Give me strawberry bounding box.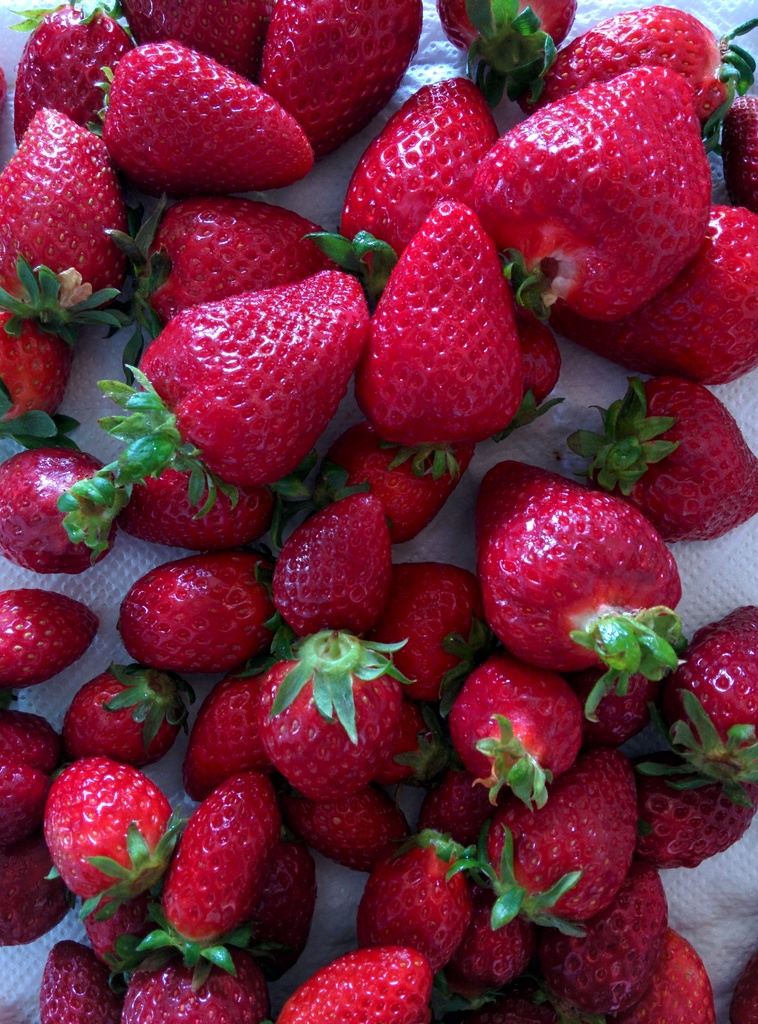
<bbox>0, 756, 52, 850</bbox>.
